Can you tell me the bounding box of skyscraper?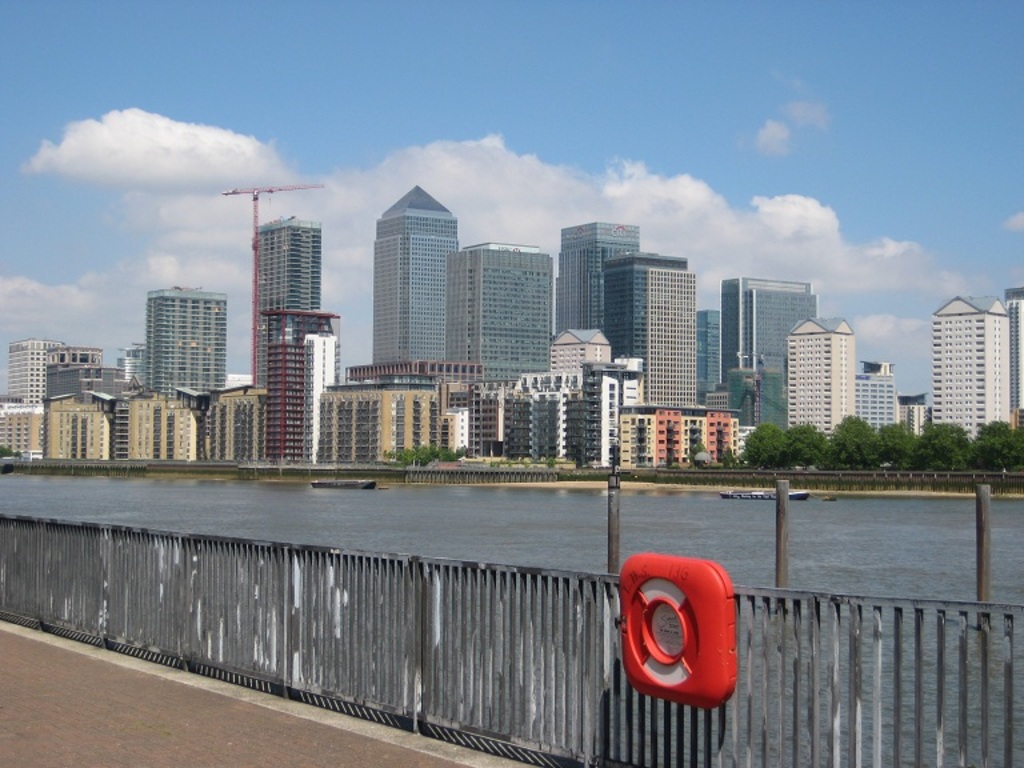
BBox(695, 304, 728, 401).
